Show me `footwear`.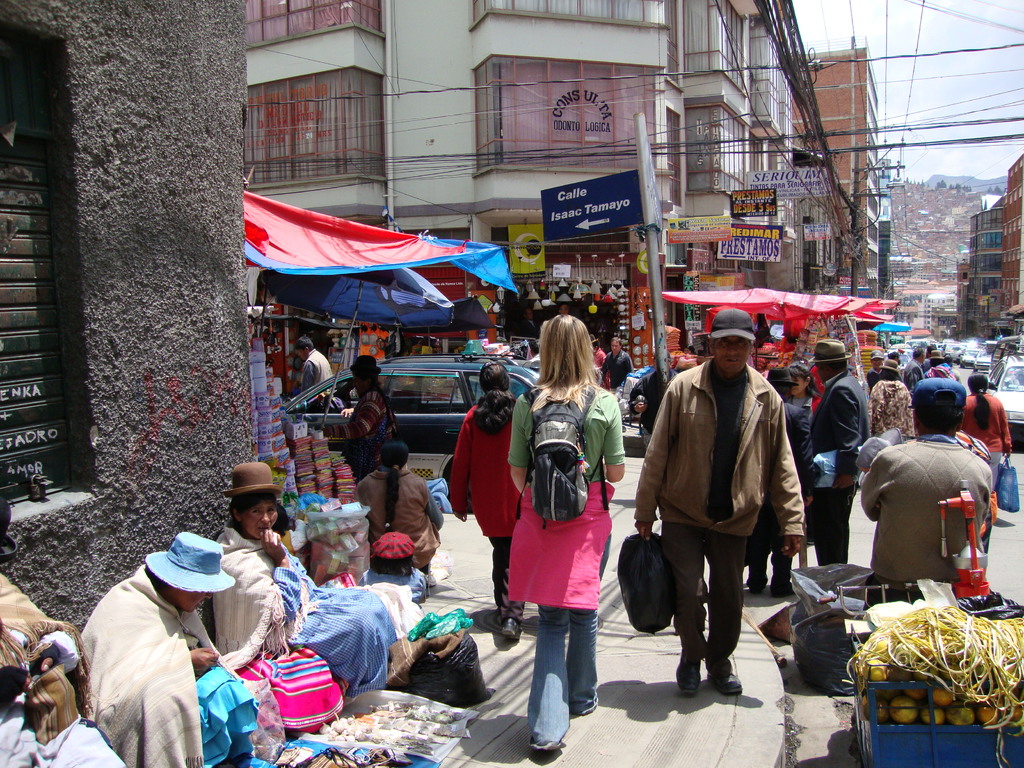
`footwear` is here: box(490, 626, 522, 644).
